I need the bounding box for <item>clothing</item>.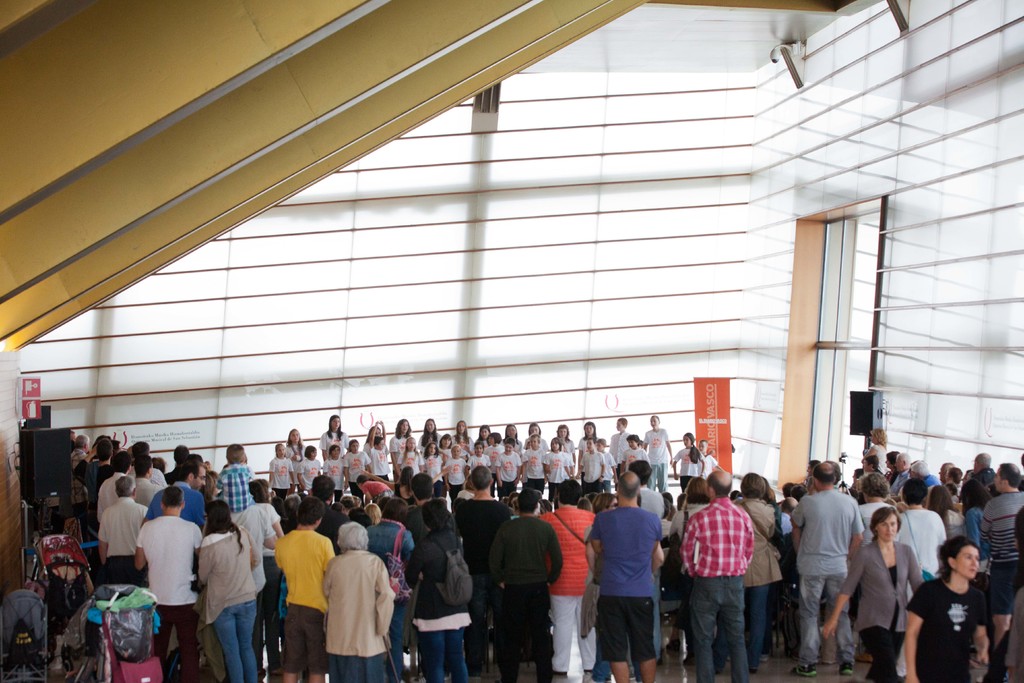
Here it is: box(840, 539, 921, 680).
